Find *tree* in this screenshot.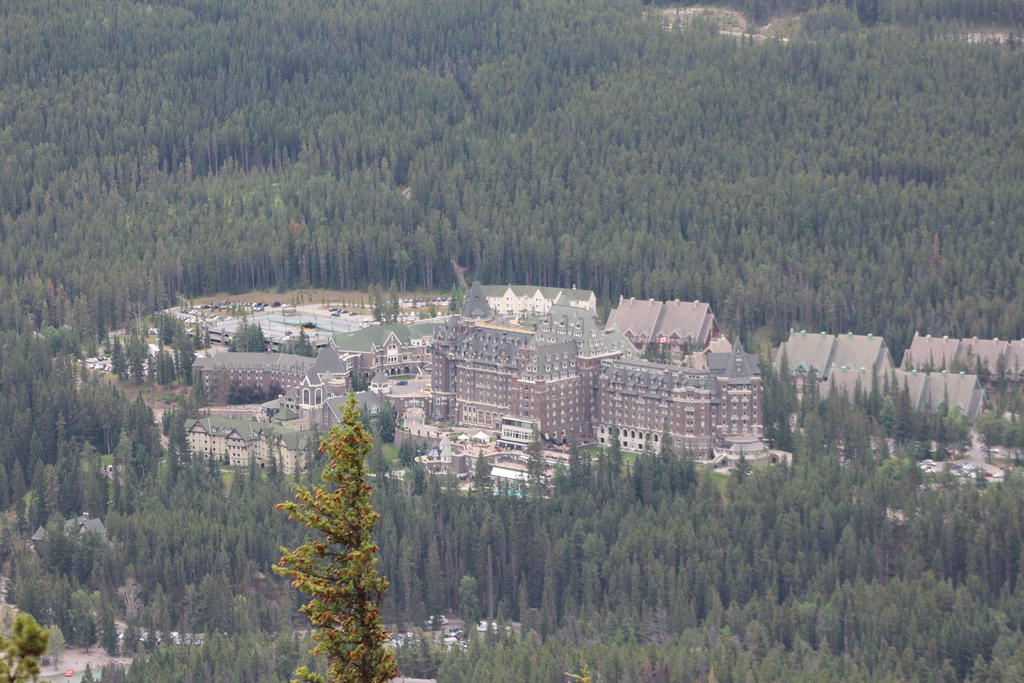
The bounding box for *tree* is (x1=73, y1=582, x2=102, y2=650).
